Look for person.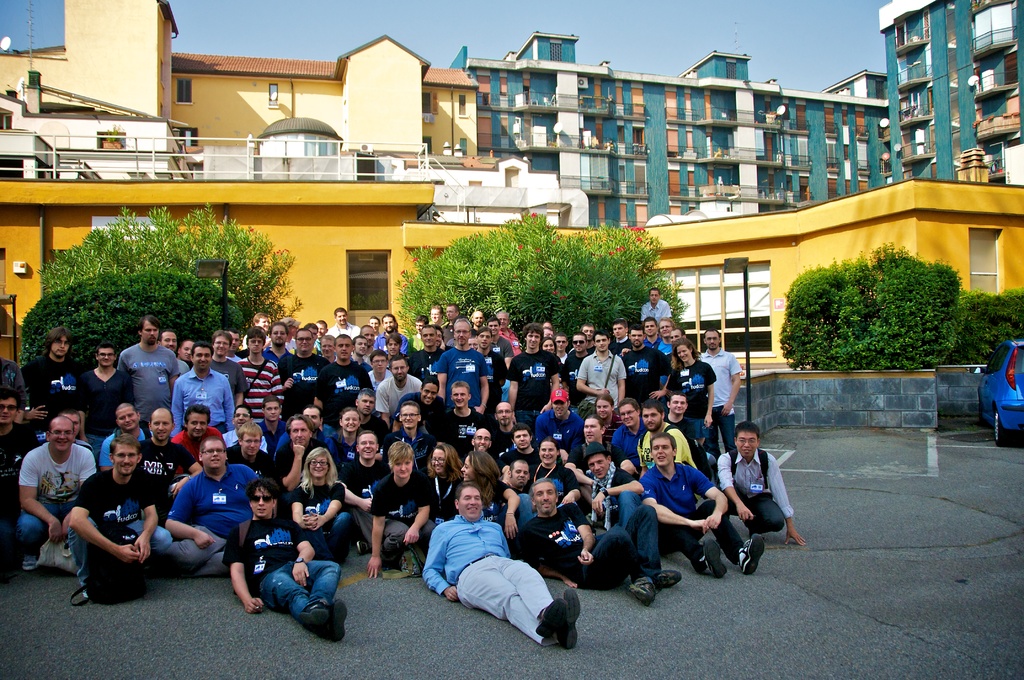
Found: 575 330 626 414.
